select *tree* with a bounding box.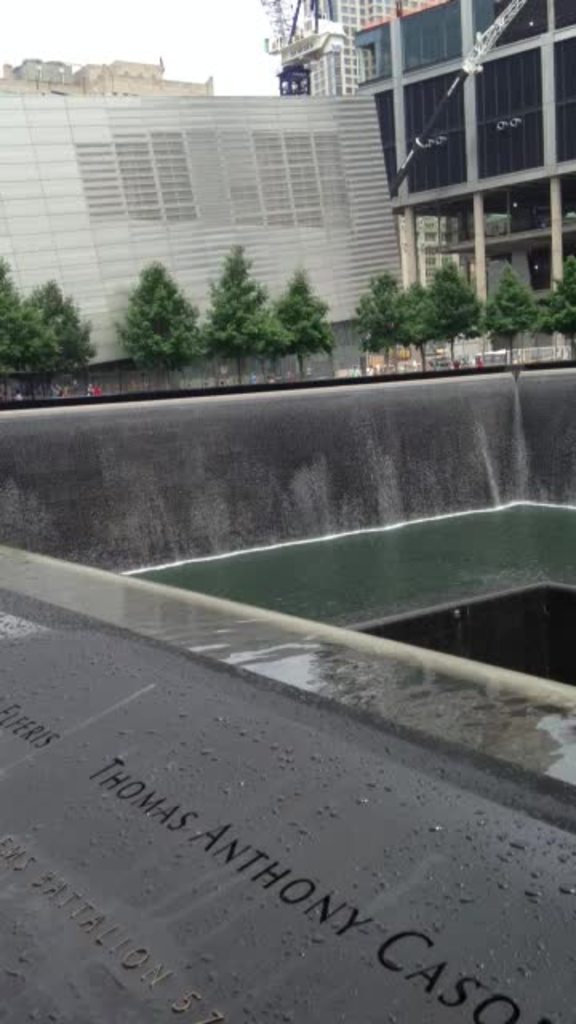
region(392, 288, 458, 379).
